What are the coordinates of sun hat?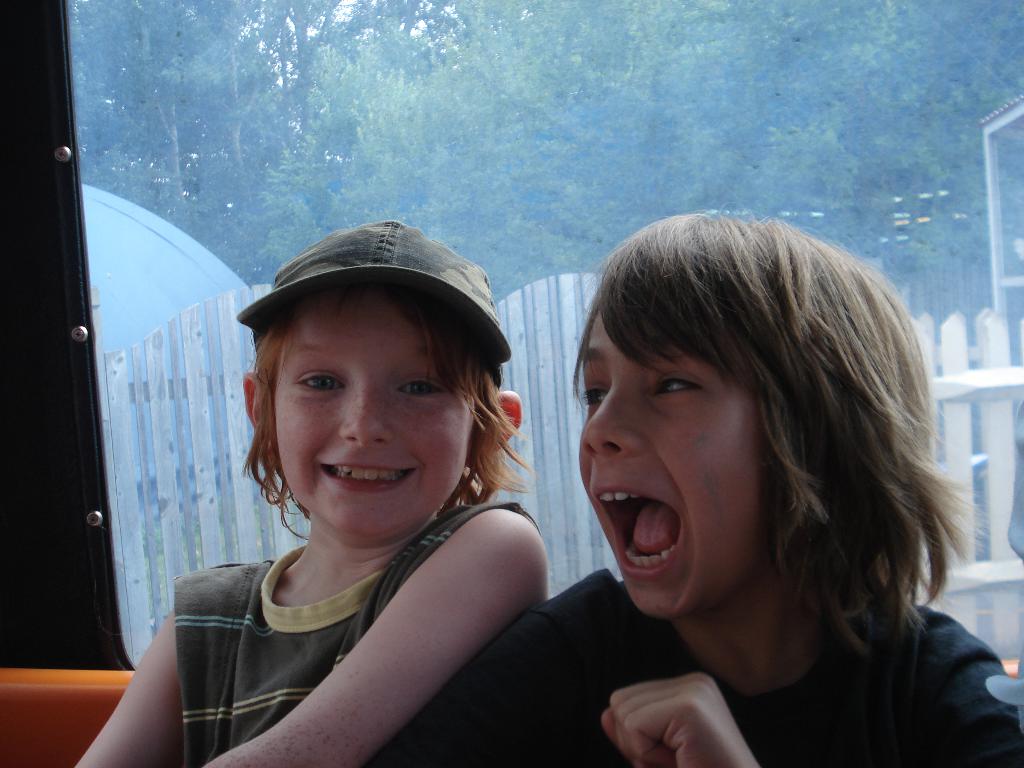
[left=234, top=220, right=515, bottom=378].
